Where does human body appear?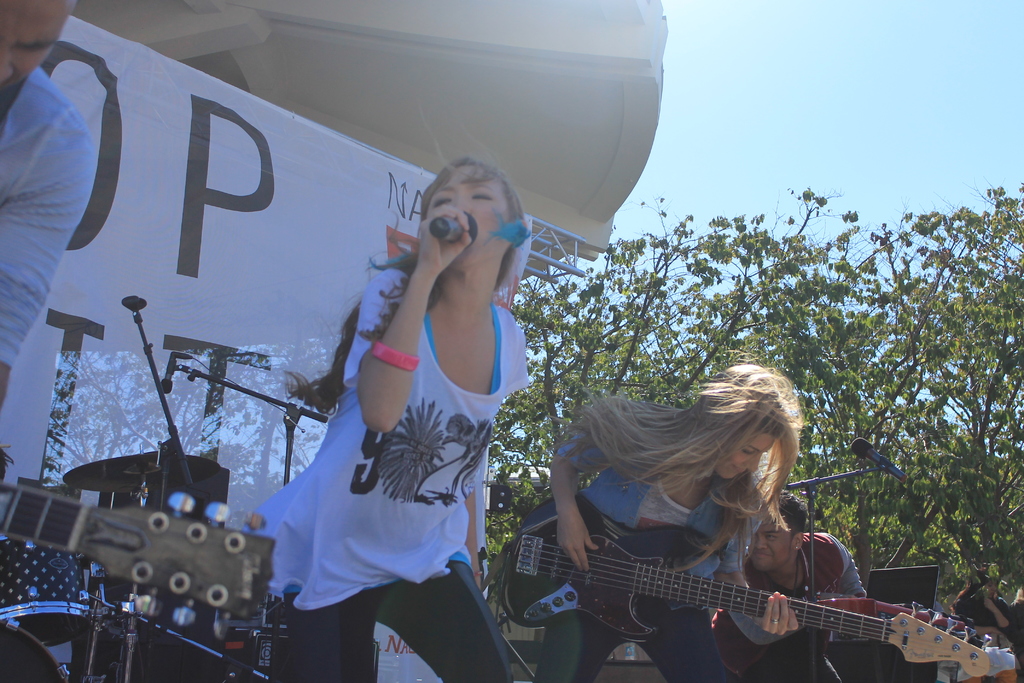
Appears at (x1=0, y1=60, x2=99, y2=419).
